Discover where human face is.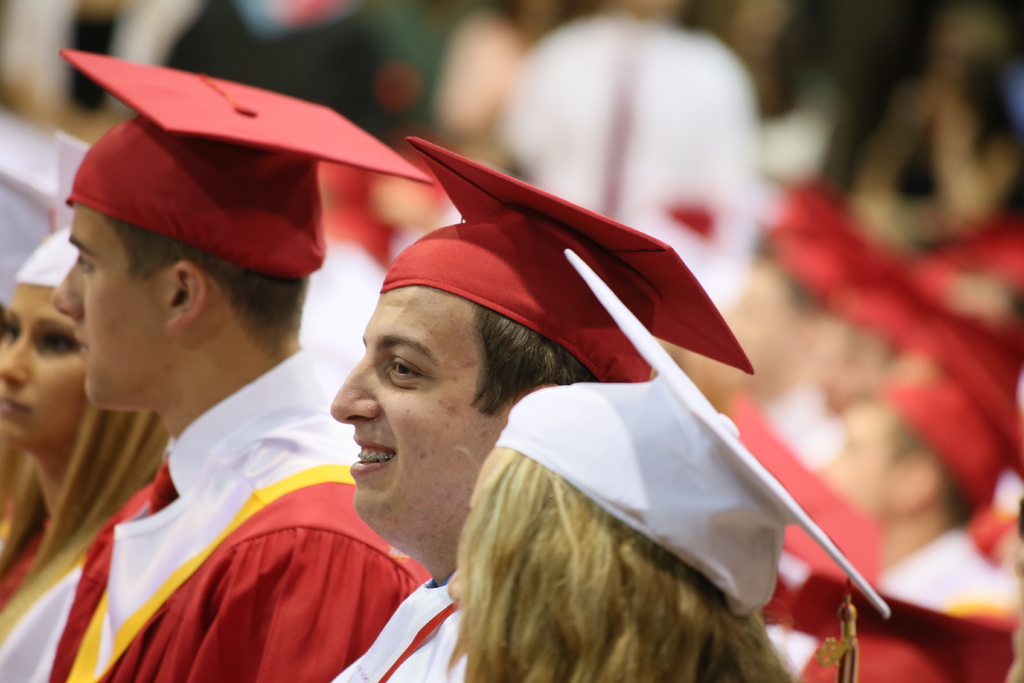
Discovered at detection(815, 411, 899, 520).
